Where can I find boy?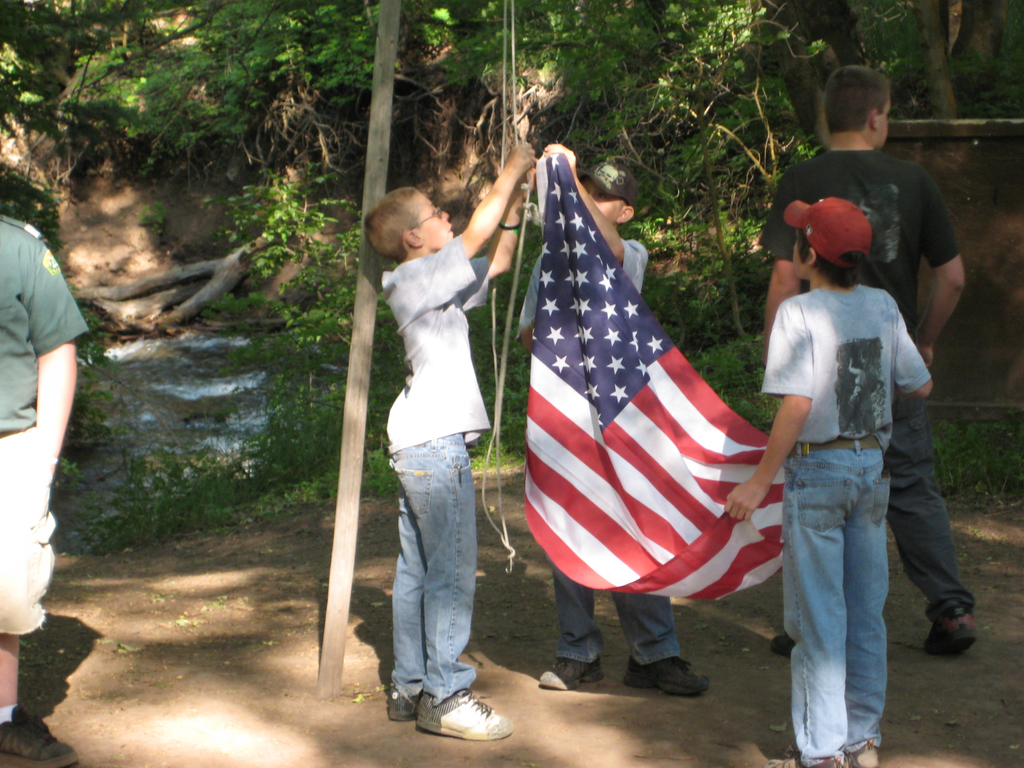
You can find it at [x1=766, y1=64, x2=977, y2=658].
